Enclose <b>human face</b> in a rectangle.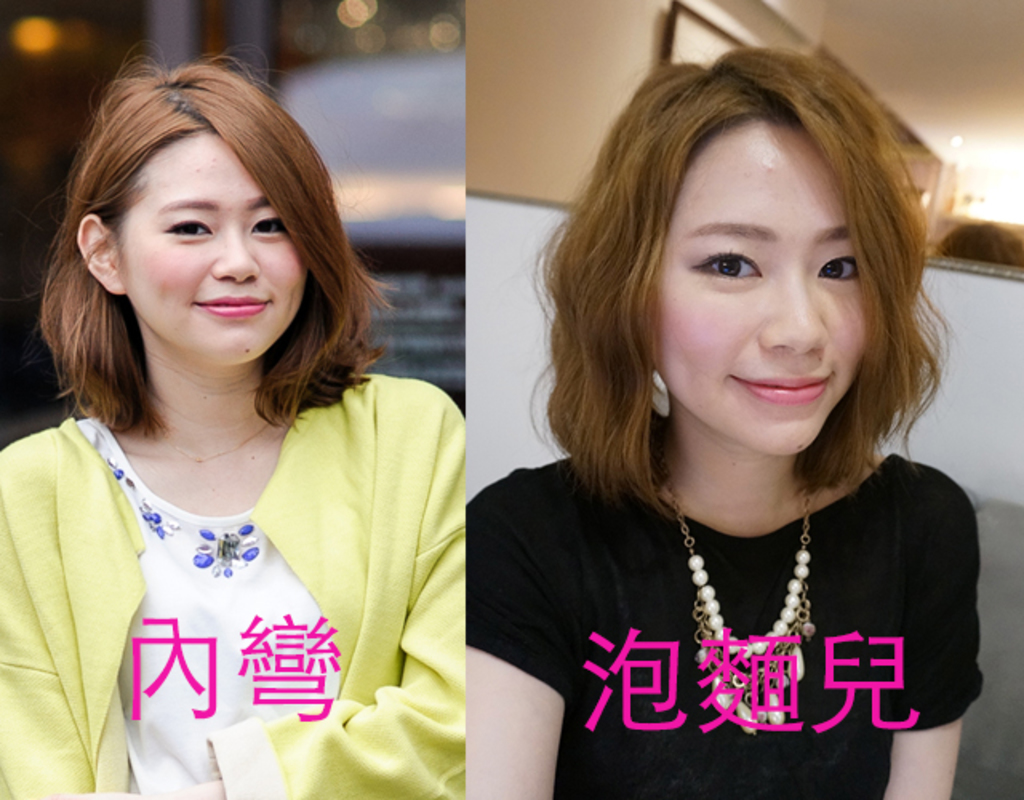
x1=117, y1=131, x2=306, y2=366.
